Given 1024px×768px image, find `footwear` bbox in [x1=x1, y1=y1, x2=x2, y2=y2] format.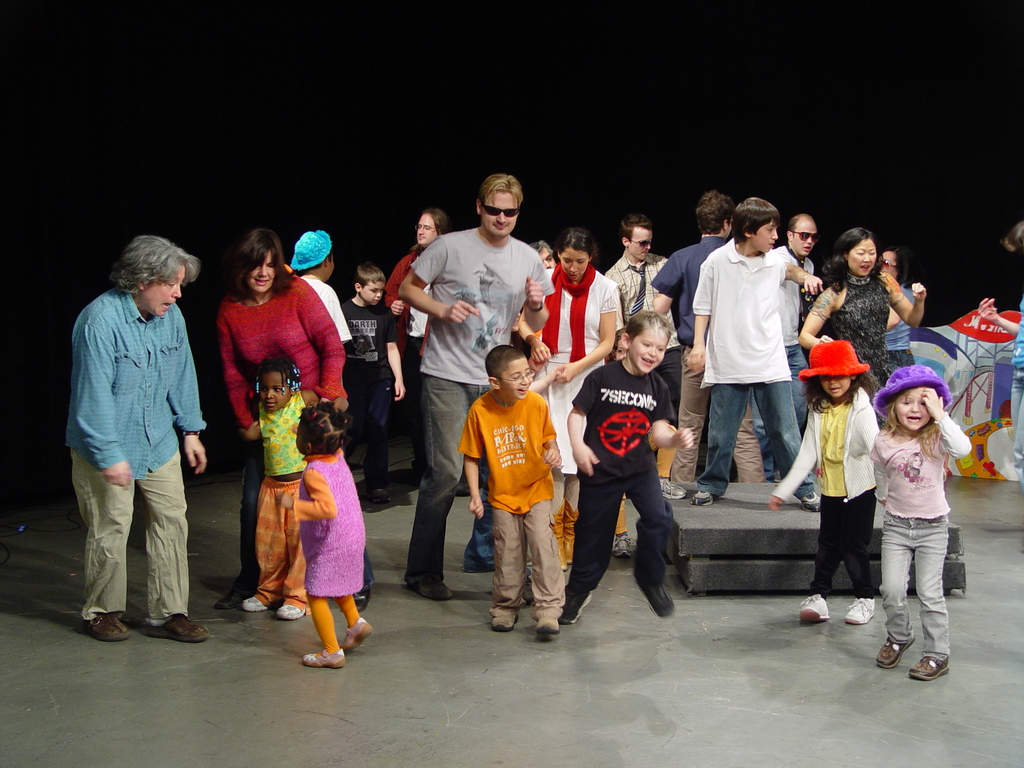
[x1=906, y1=646, x2=952, y2=684].
